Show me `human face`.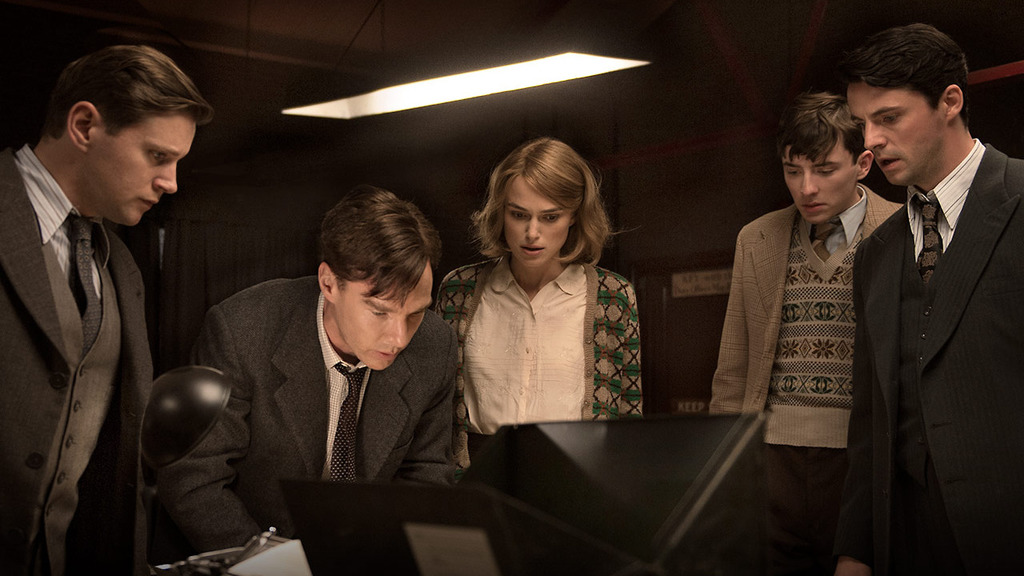
`human face` is here: box(87, 113, 195, 226).
